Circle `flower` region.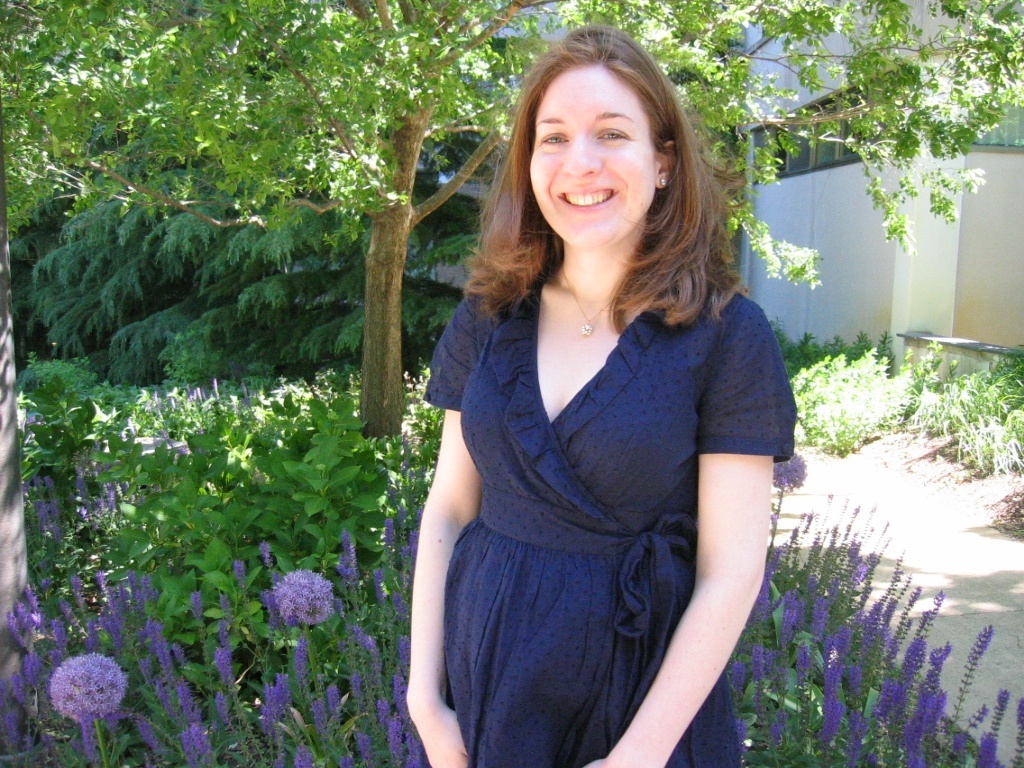
Region: BBox(29, 650, 124, 743).
